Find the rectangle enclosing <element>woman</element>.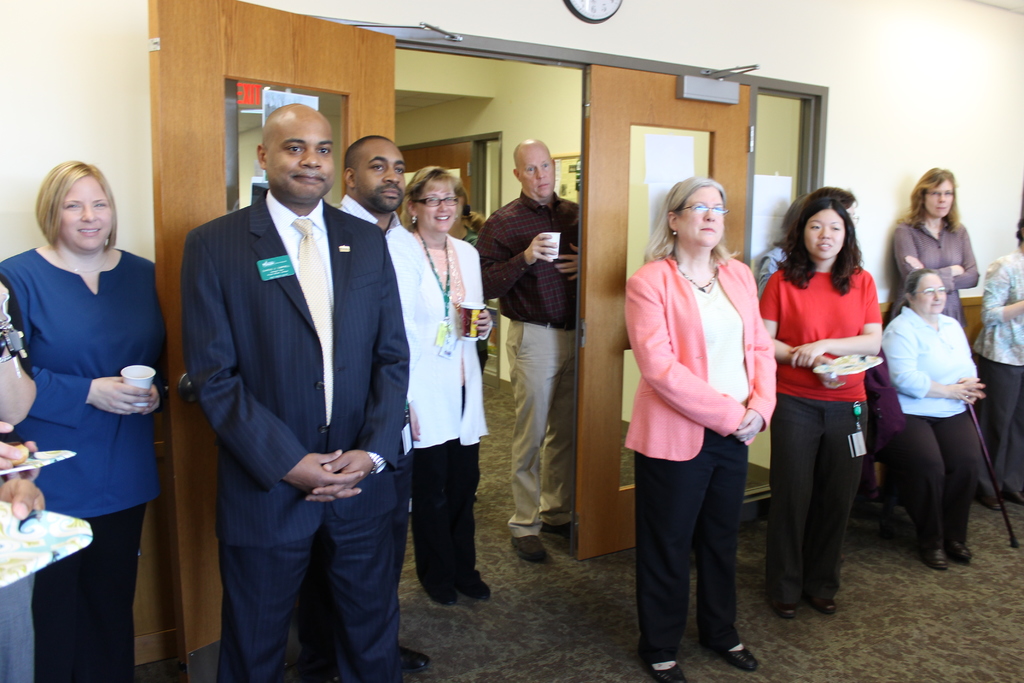
select_region(0, 159, 166, 682).
